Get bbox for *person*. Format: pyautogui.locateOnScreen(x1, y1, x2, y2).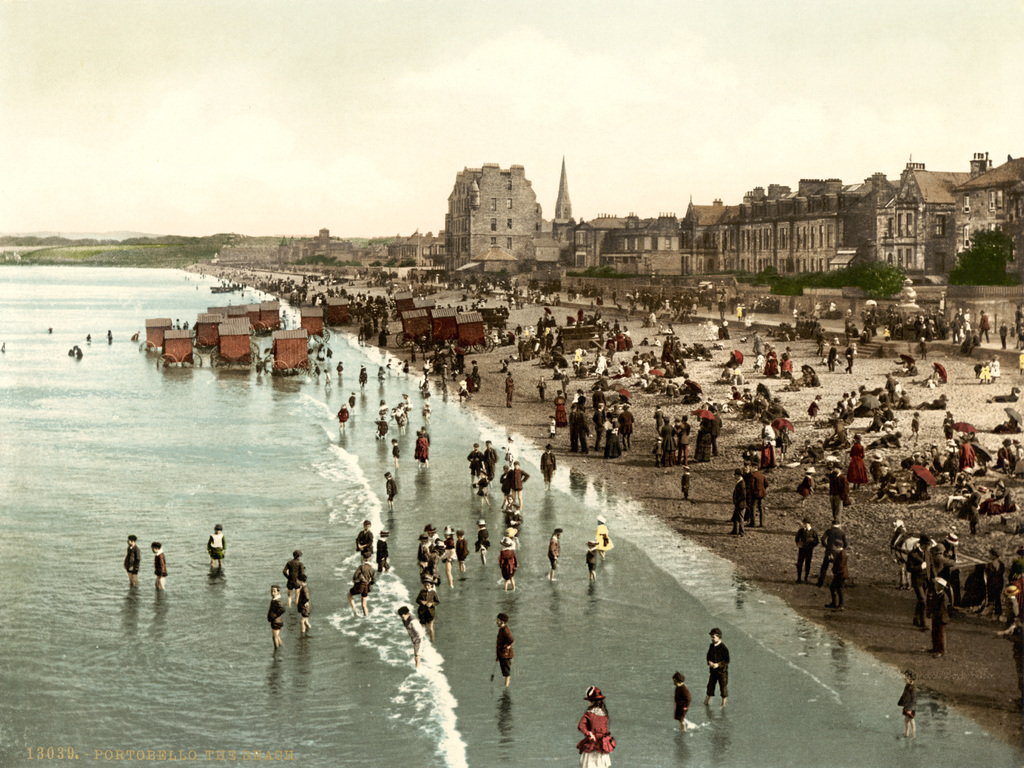
pyautogui.locateOnScreen(730, 466, 747, 536).
